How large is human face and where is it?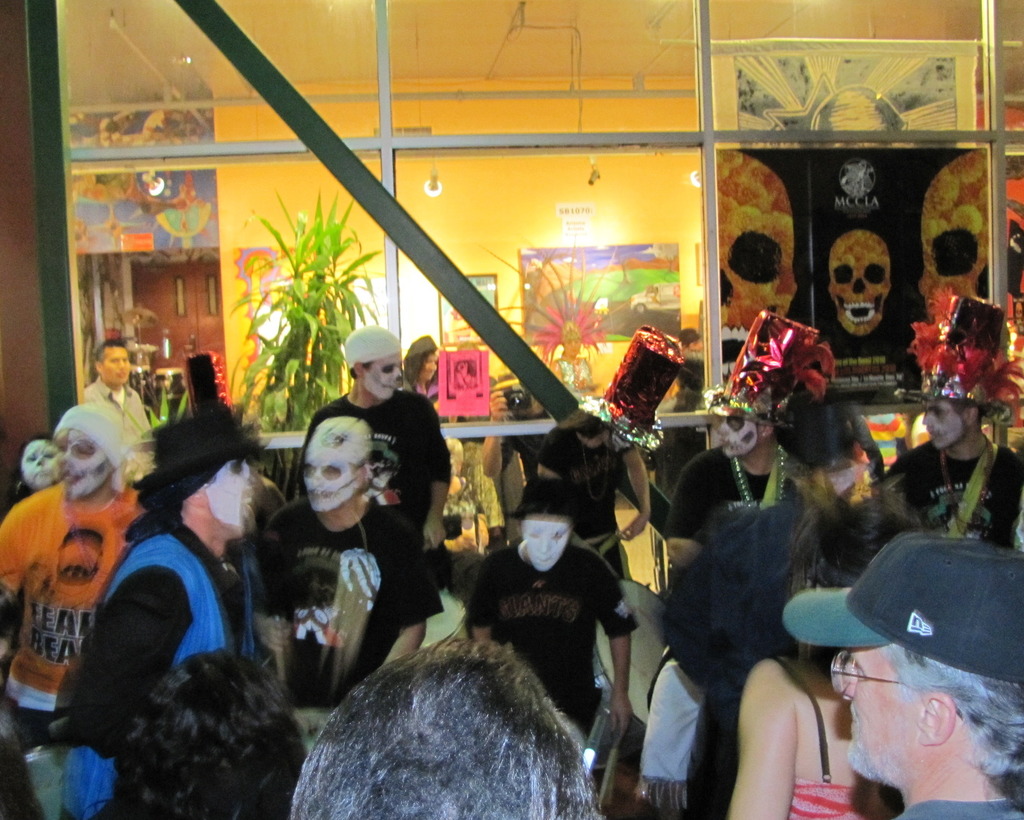
Bounding box: [x1=824, y1=642, x2=927, y2=778].
